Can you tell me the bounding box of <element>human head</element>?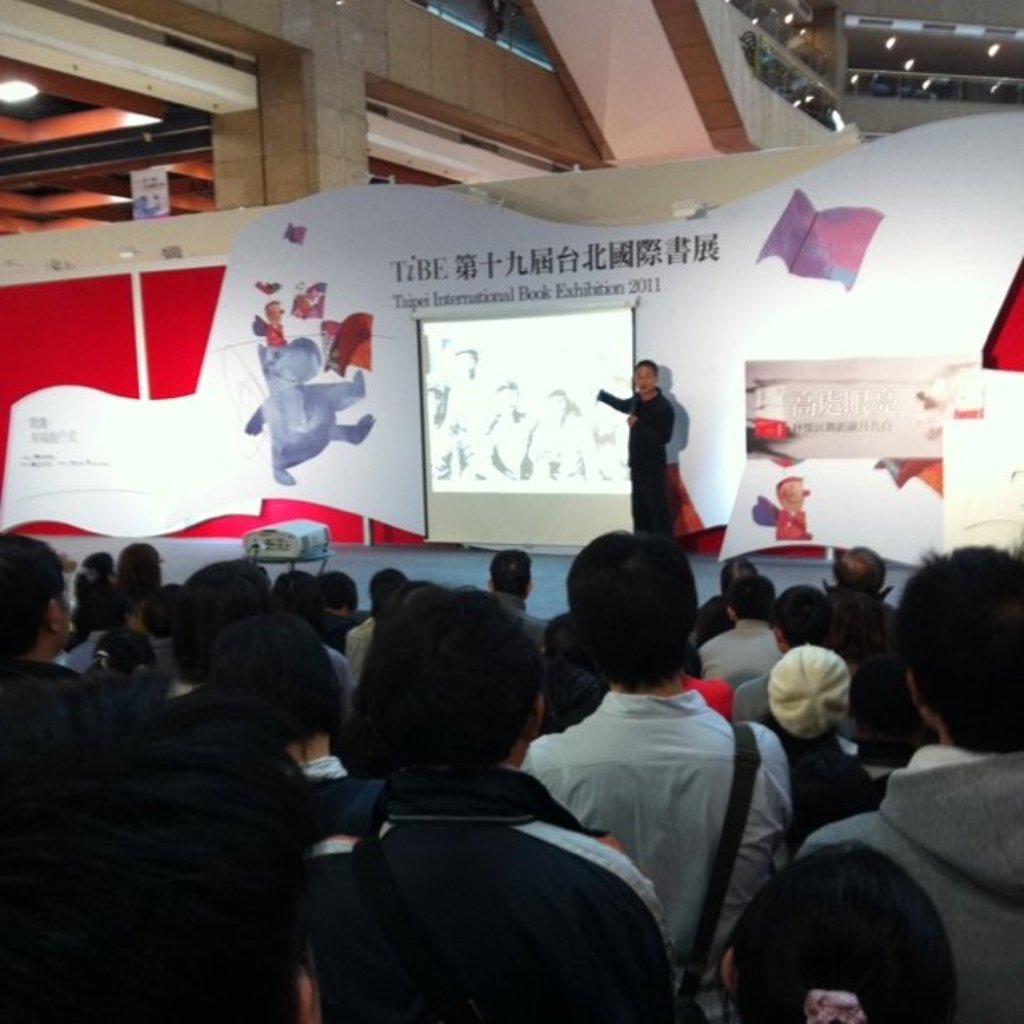
region(833, 544, 890, 596).
